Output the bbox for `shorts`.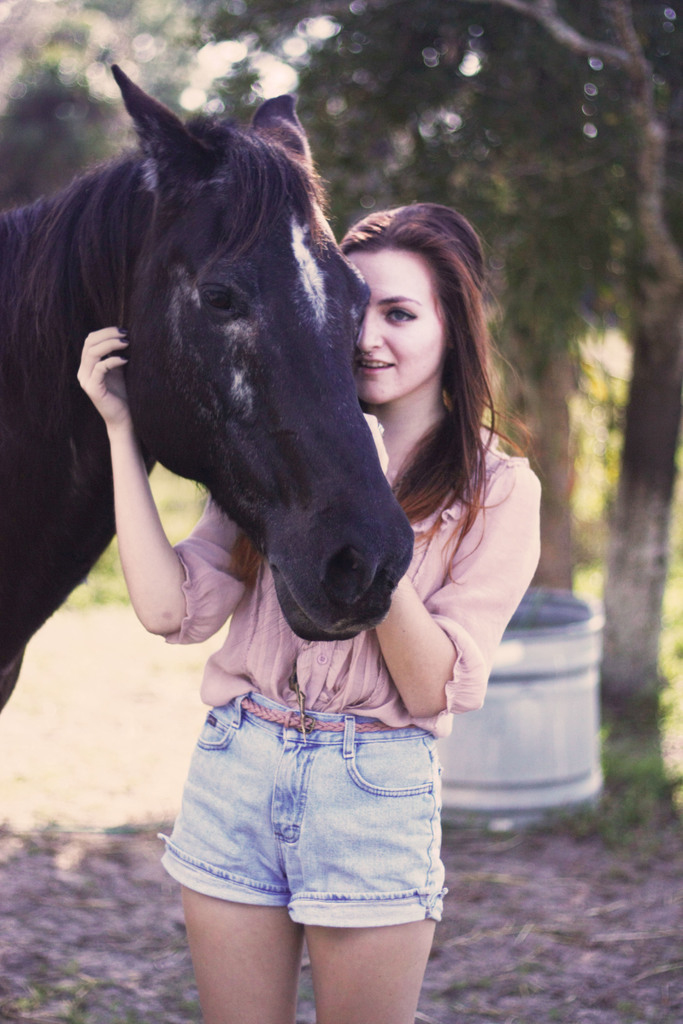
detection(150, 688, 444, 919).
